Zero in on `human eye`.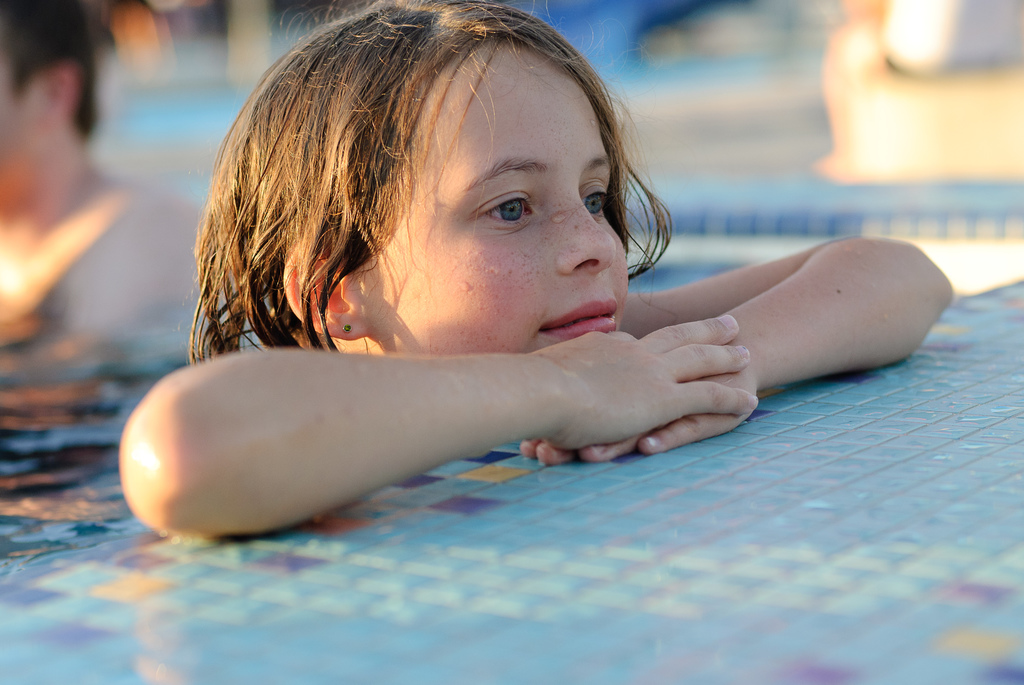
Zeroed in: 577,178,615,221.
